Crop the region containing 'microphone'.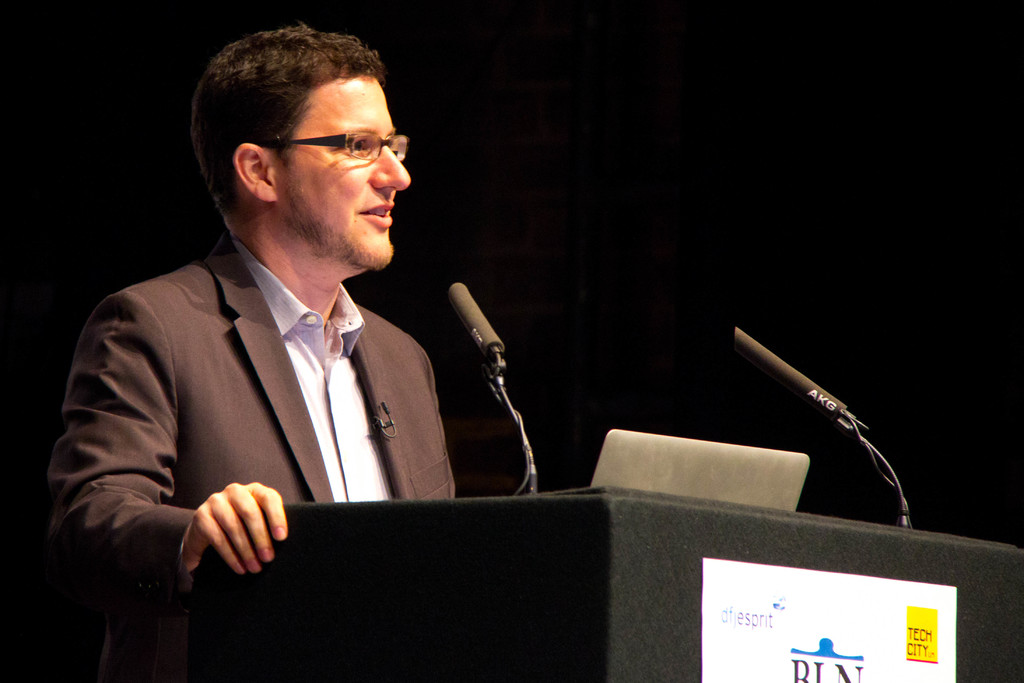
Crop region: 720, 314, 915, 533.
